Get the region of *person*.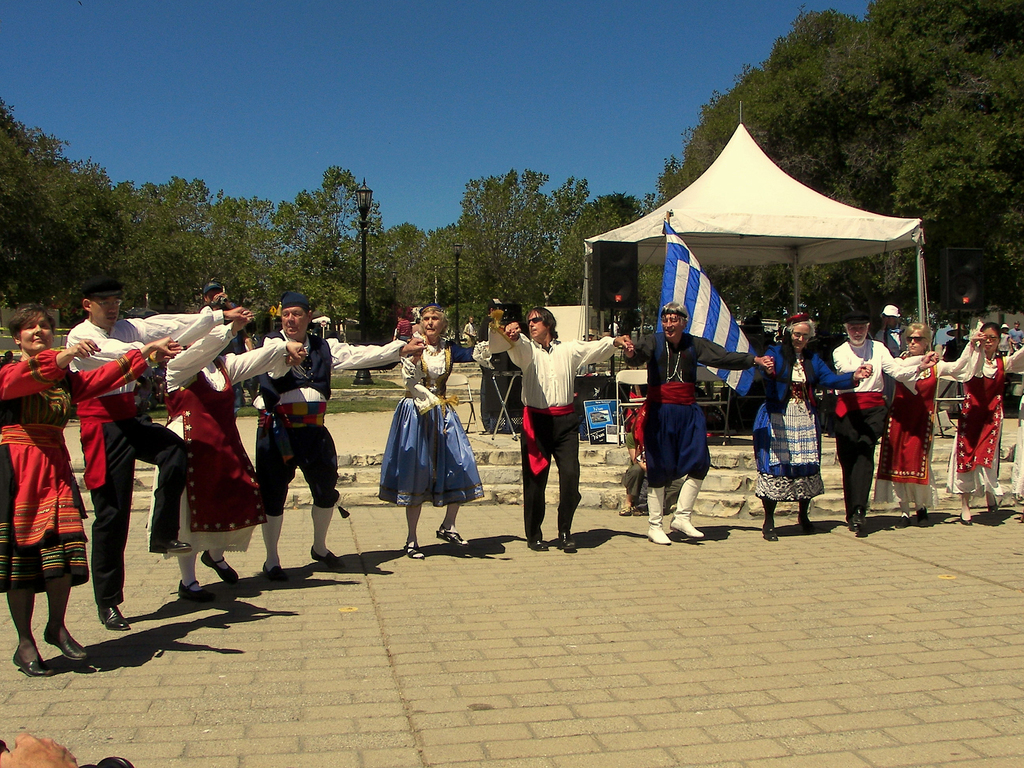
region(509, 292, 591, 556).
